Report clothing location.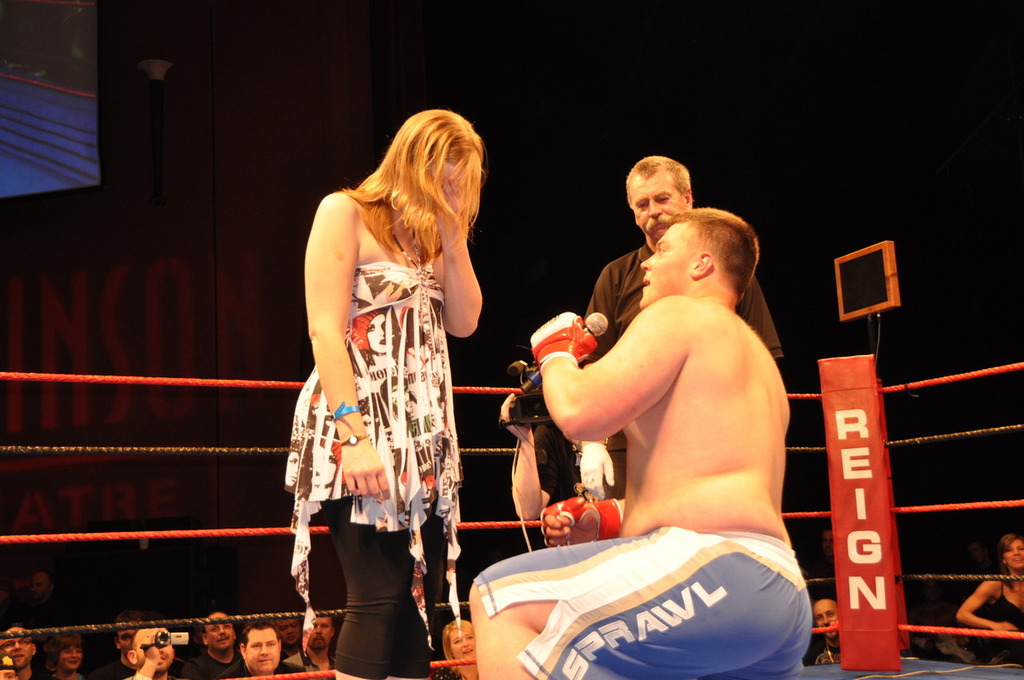
Report: <box>457,512,829,661</box>.
